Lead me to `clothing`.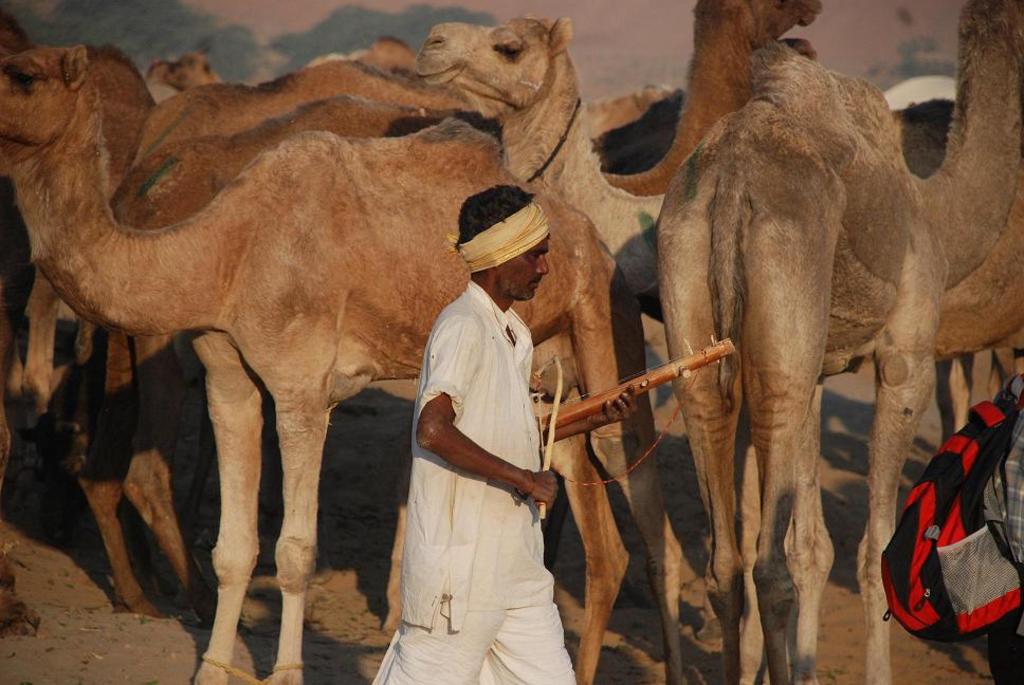
Lead to [x1=368, y1=243, x2=589, y2=662].
